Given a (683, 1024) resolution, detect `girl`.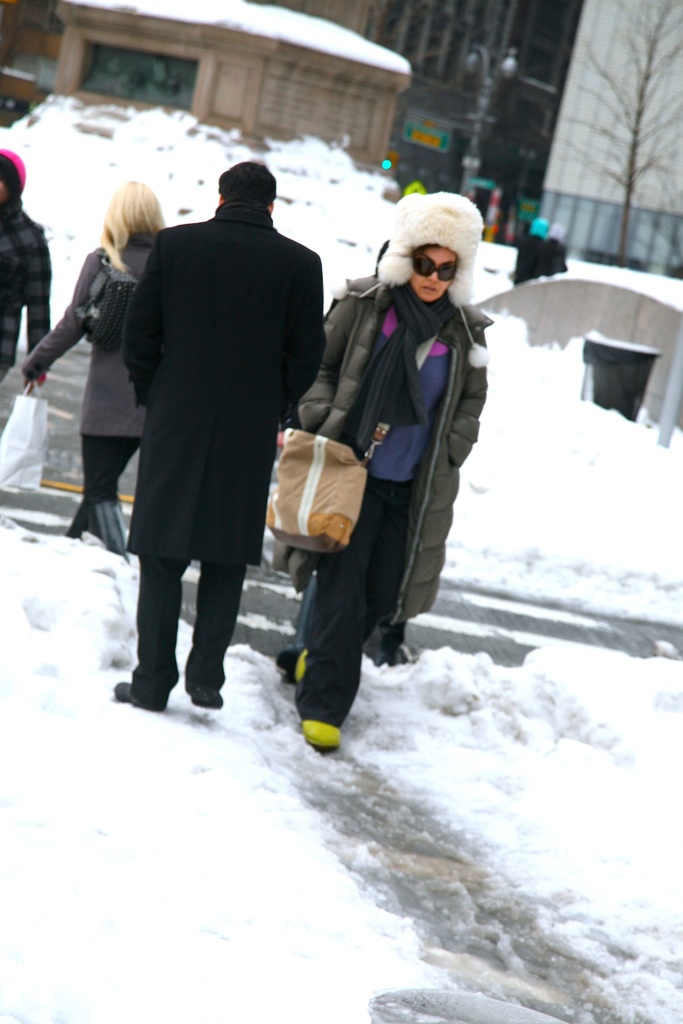
18/180/166/578.
